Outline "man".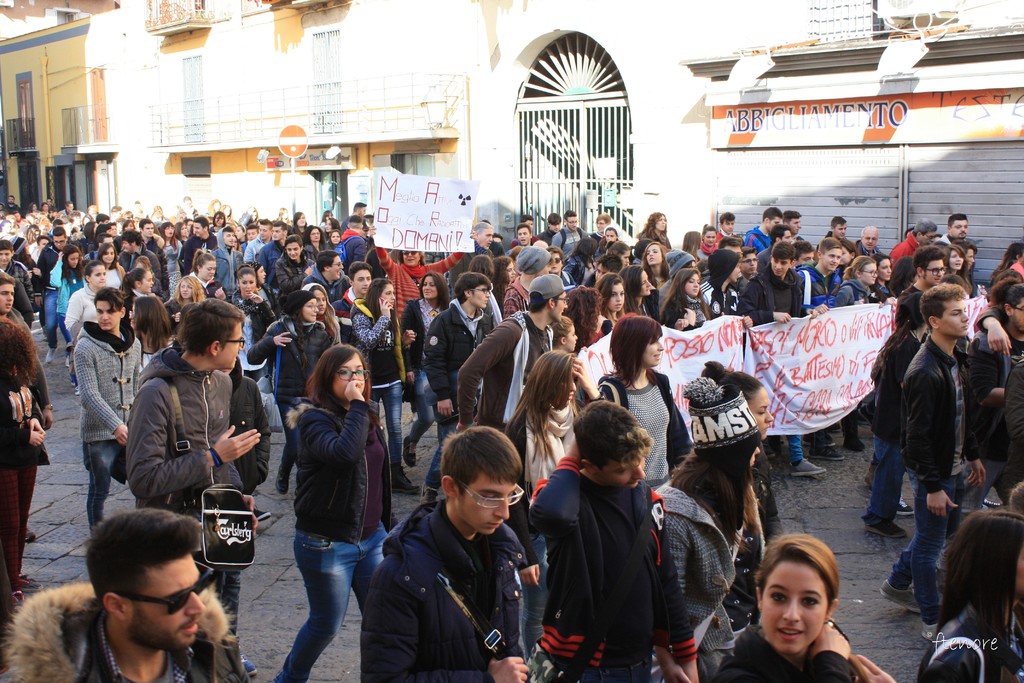
Outline: box=[744, 209, 783, 245].
